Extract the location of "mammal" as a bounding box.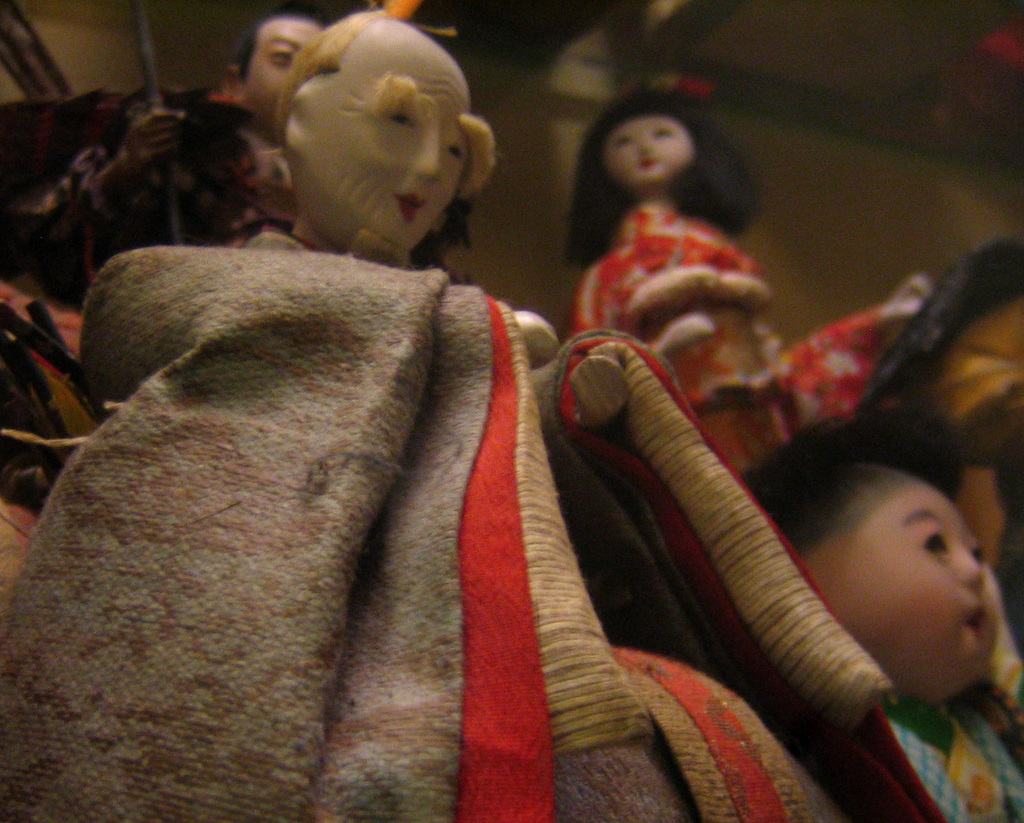
bbox=[732, 408, 1023, 808].
